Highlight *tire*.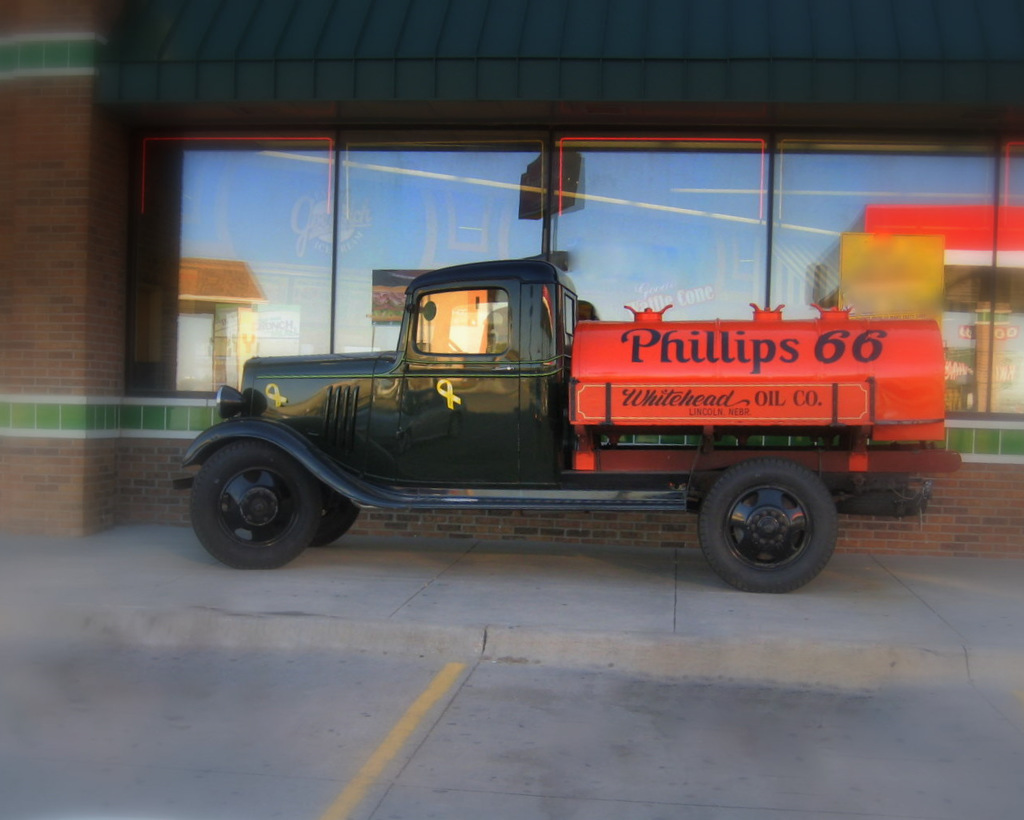
Highlighted region: 312:475:367:548.
